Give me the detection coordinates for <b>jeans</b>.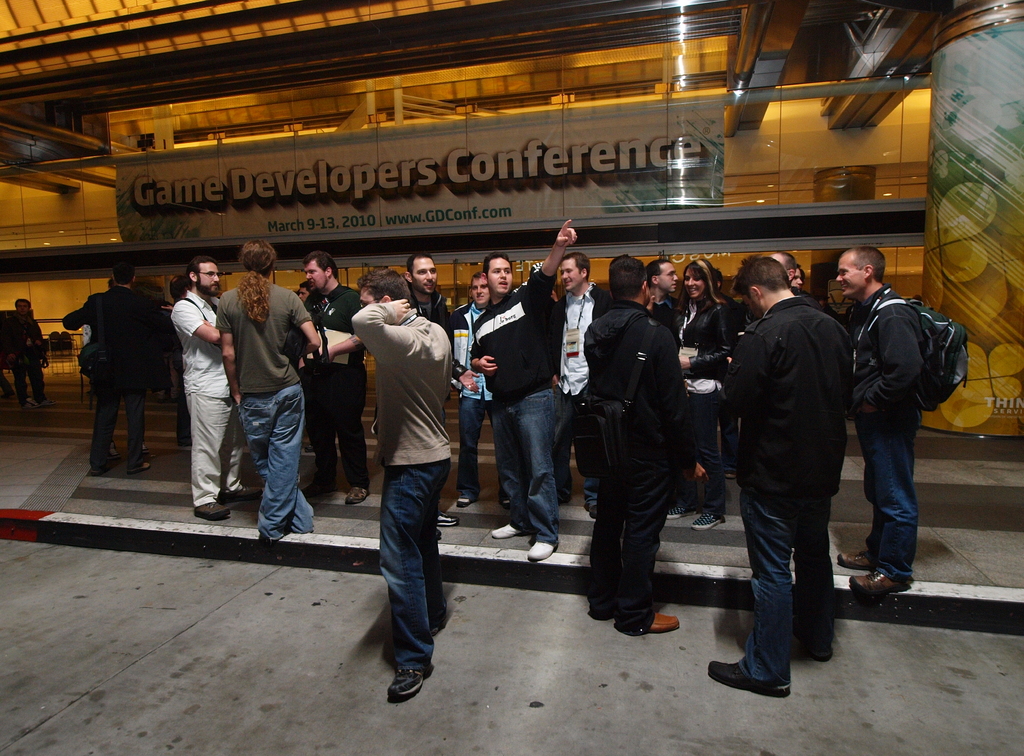
detection(586, 475, 595, 508).
